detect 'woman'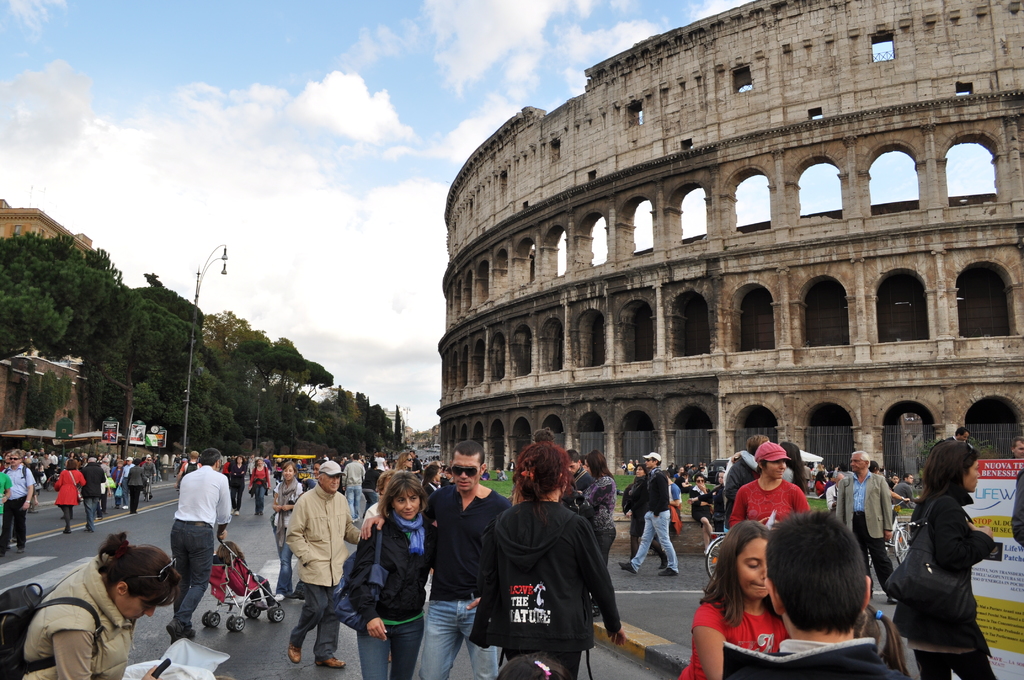
269/462/302/599
